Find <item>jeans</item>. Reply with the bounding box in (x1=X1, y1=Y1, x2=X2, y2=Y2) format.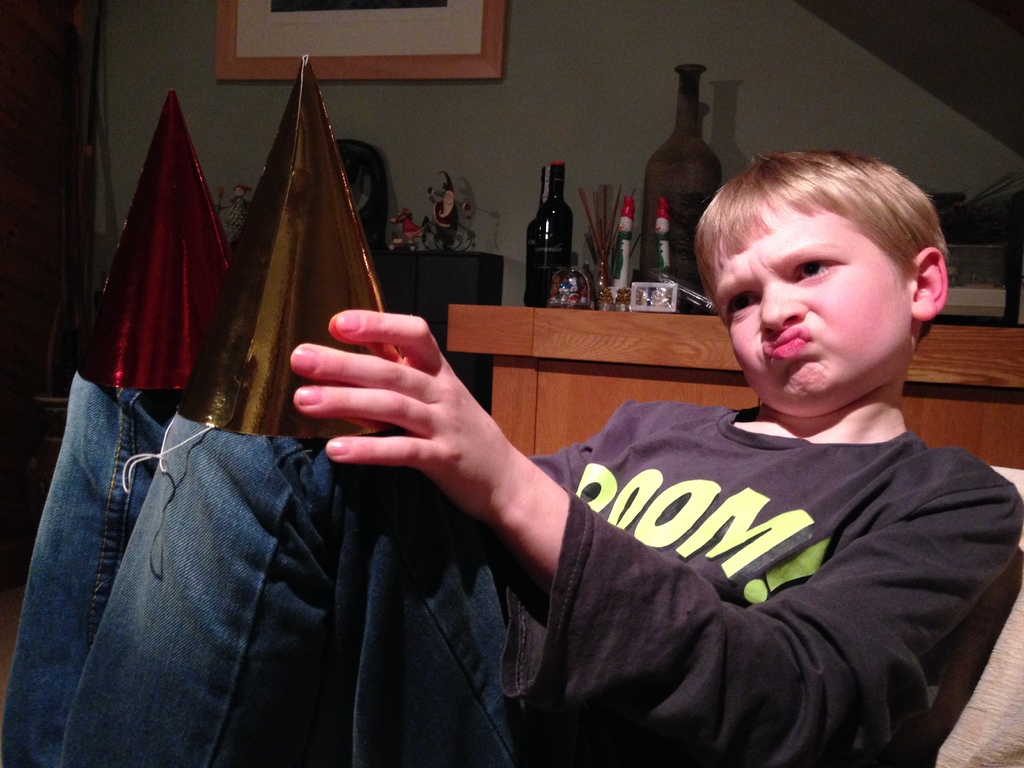
(x1=40, y1=348, x2=525, y2=740).
